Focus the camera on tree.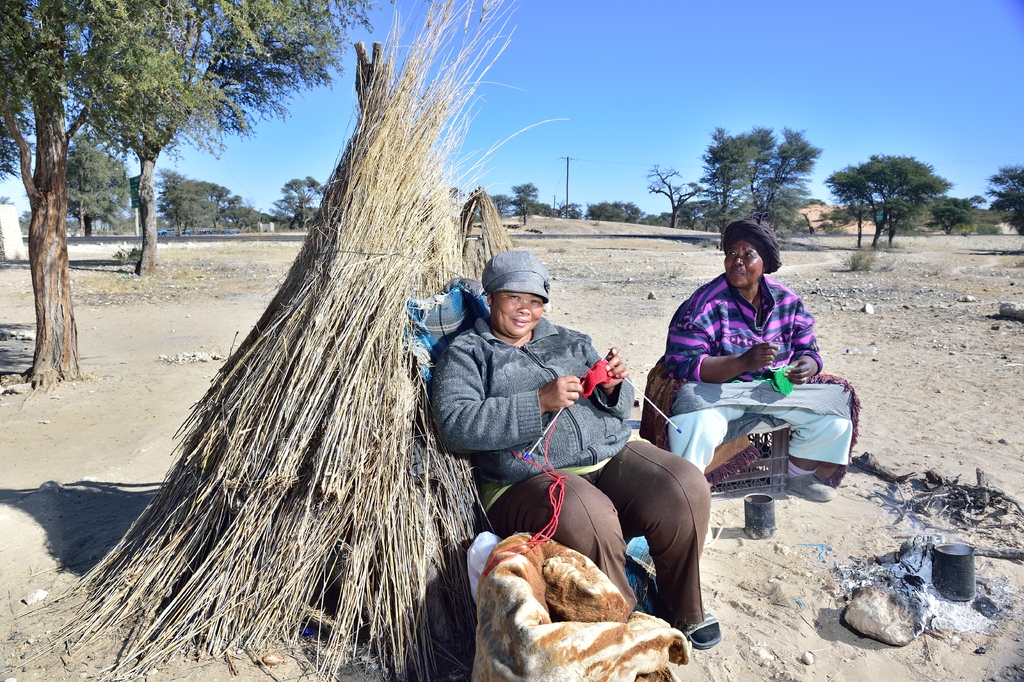
Focus region: (648,159,710,229).
